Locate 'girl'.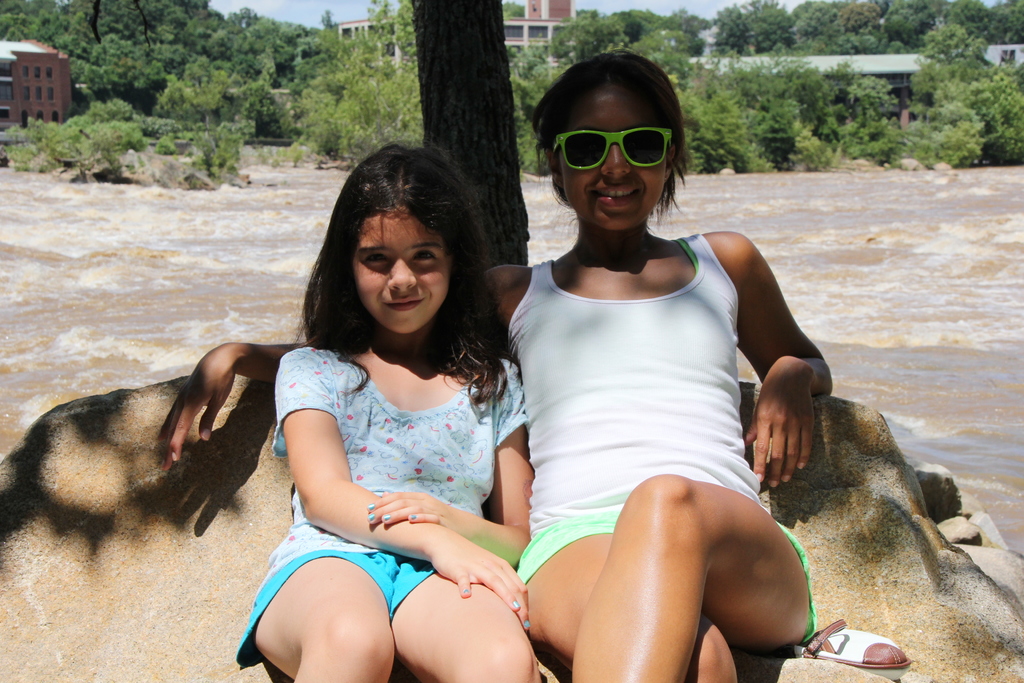
Bounding box: [x1=165, y1=53, x2=833, y2=682].
